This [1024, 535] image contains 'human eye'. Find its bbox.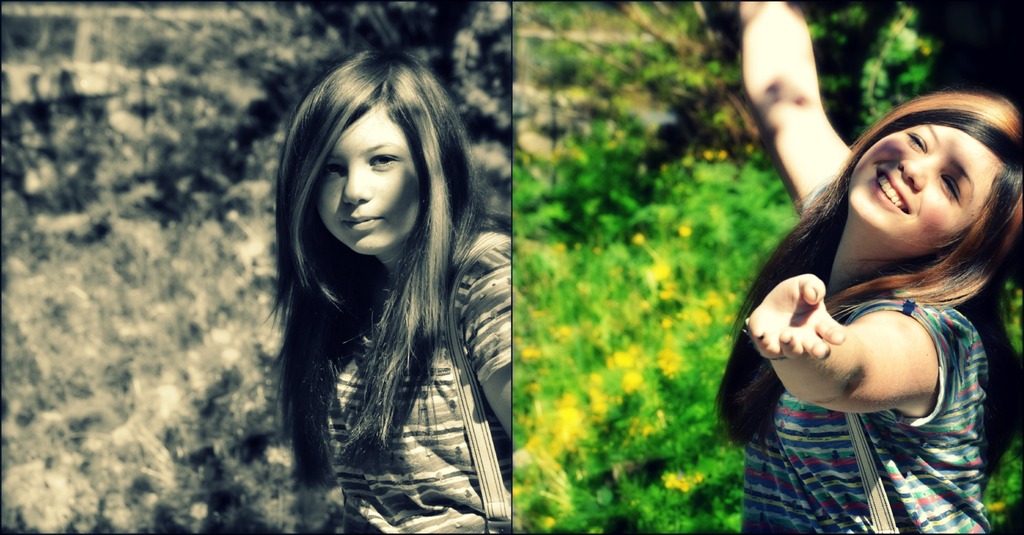
select_region(942, 174, 961, 201).
